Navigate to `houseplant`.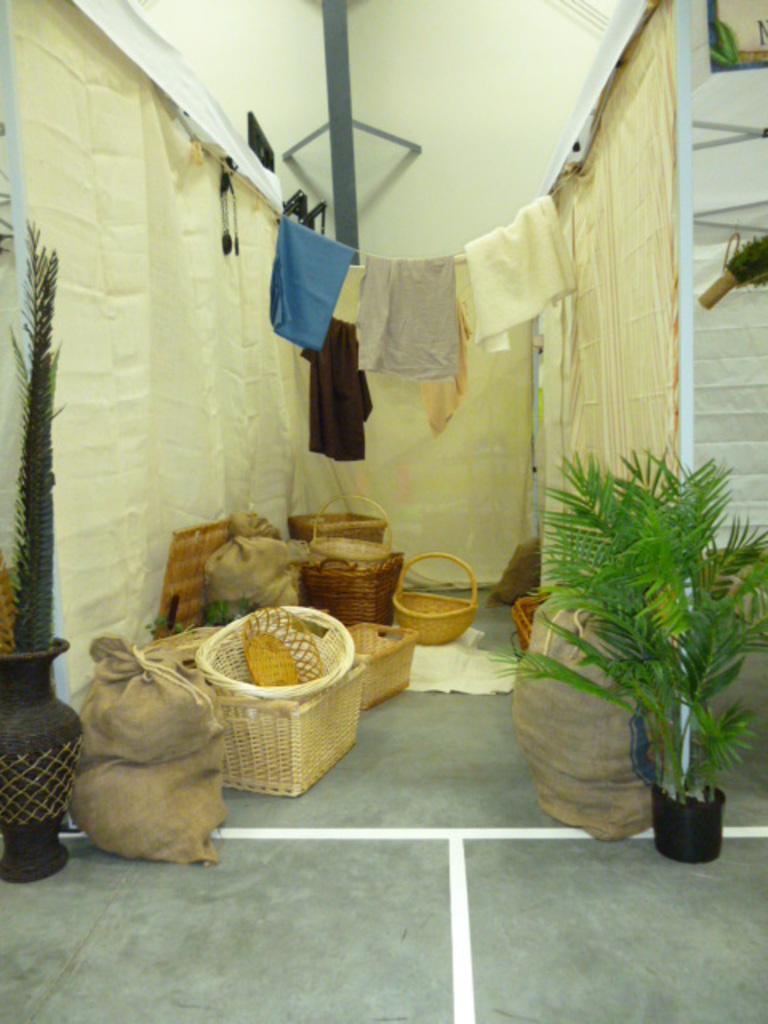
Navigation target: [0, 210, 83, 880].
